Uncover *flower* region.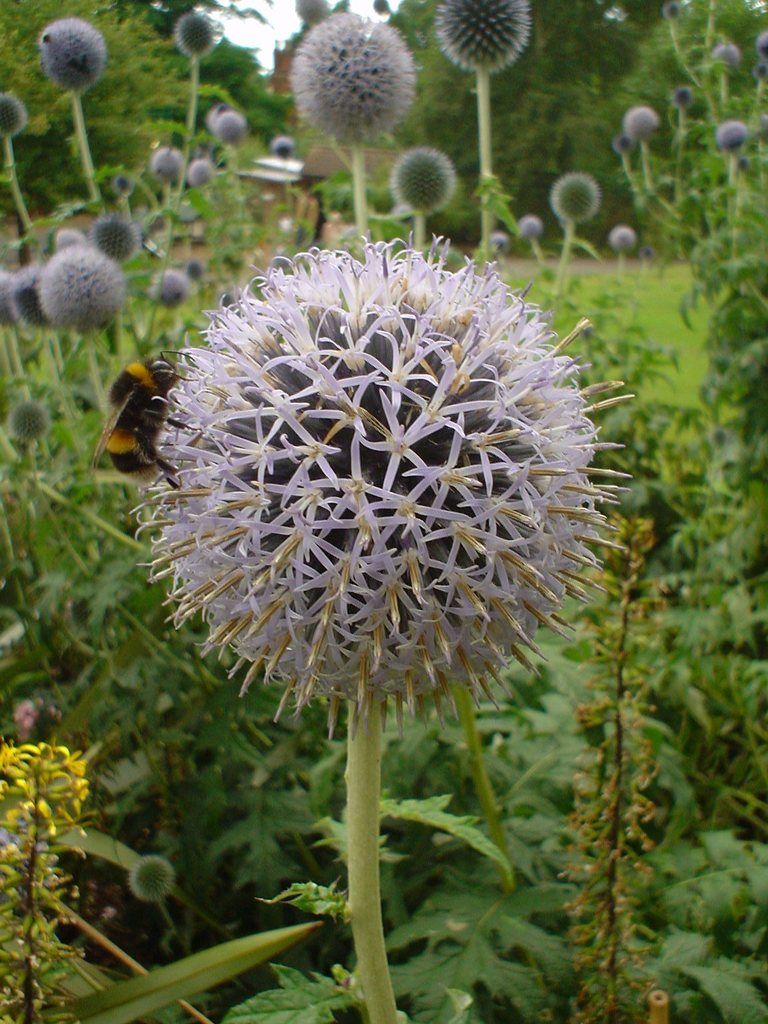
Uncovered: bbox=[170, 8, 219, 70].
